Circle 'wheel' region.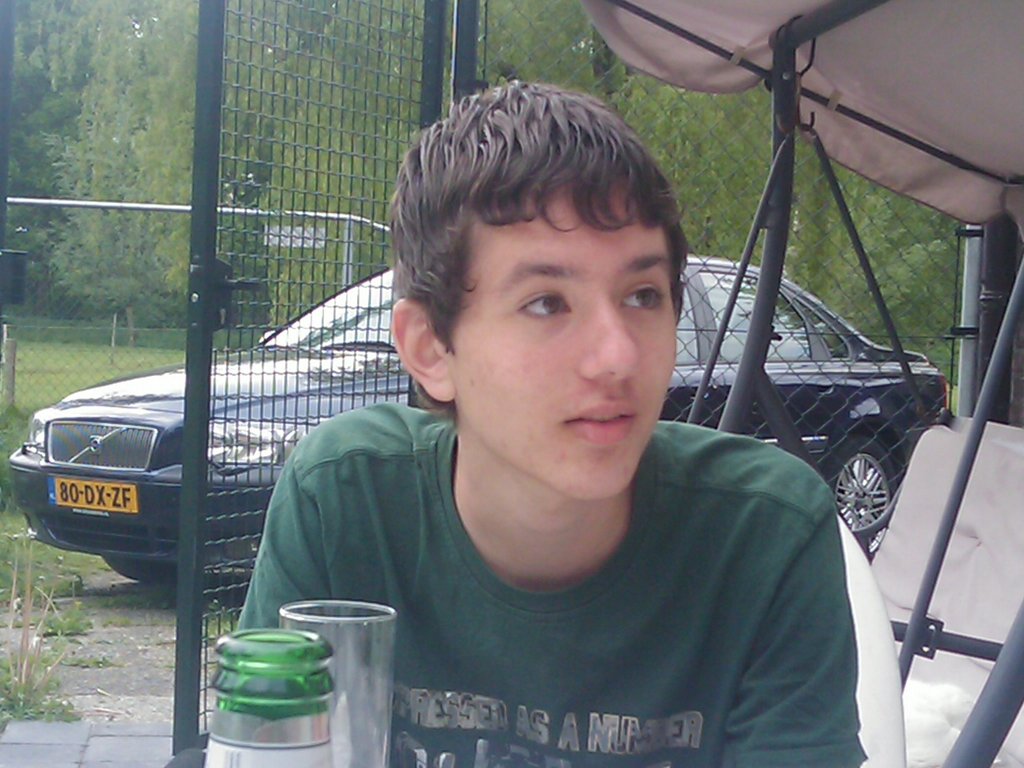
Region: <region>827, 432, 886, 563</region>.
